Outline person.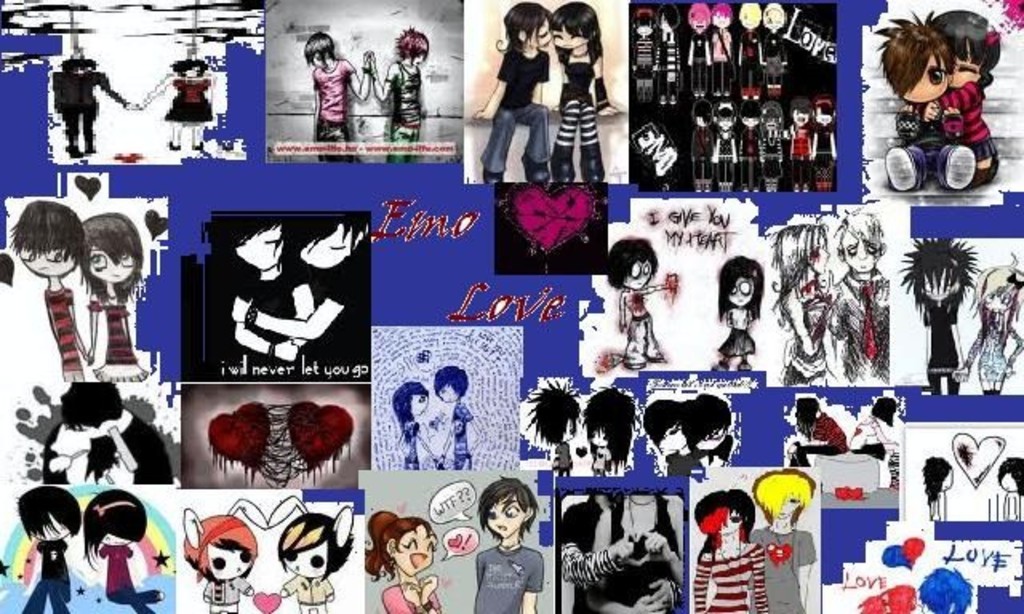
Outline: [left=472, top=476, right=541, bottom=612].
